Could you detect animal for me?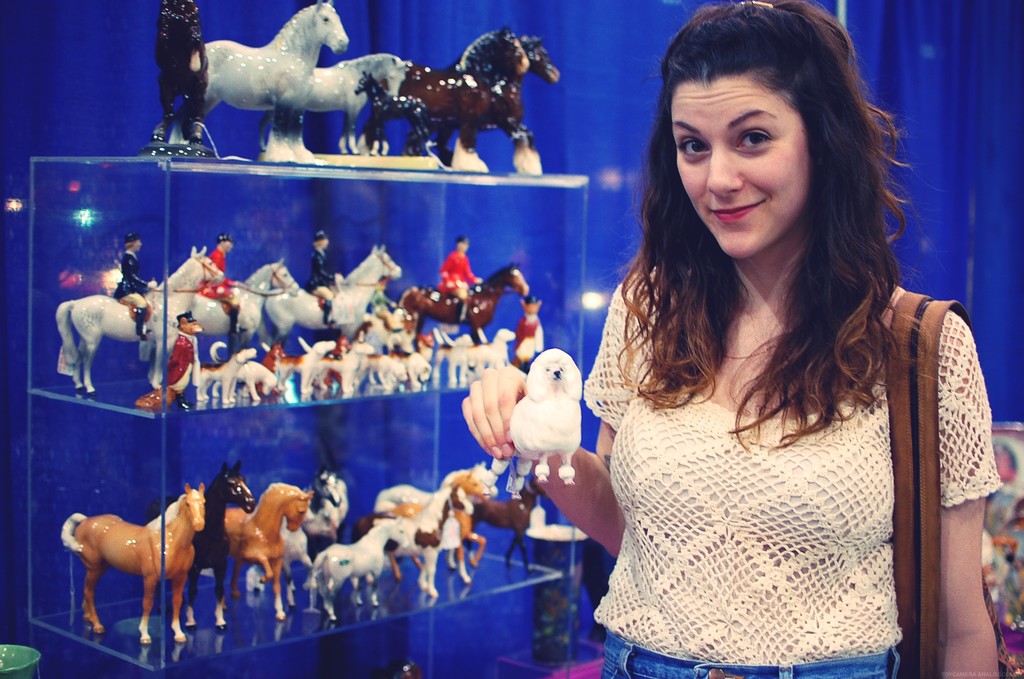
Detection result: <bbox>484, 345, 584, 502</bbox>.
